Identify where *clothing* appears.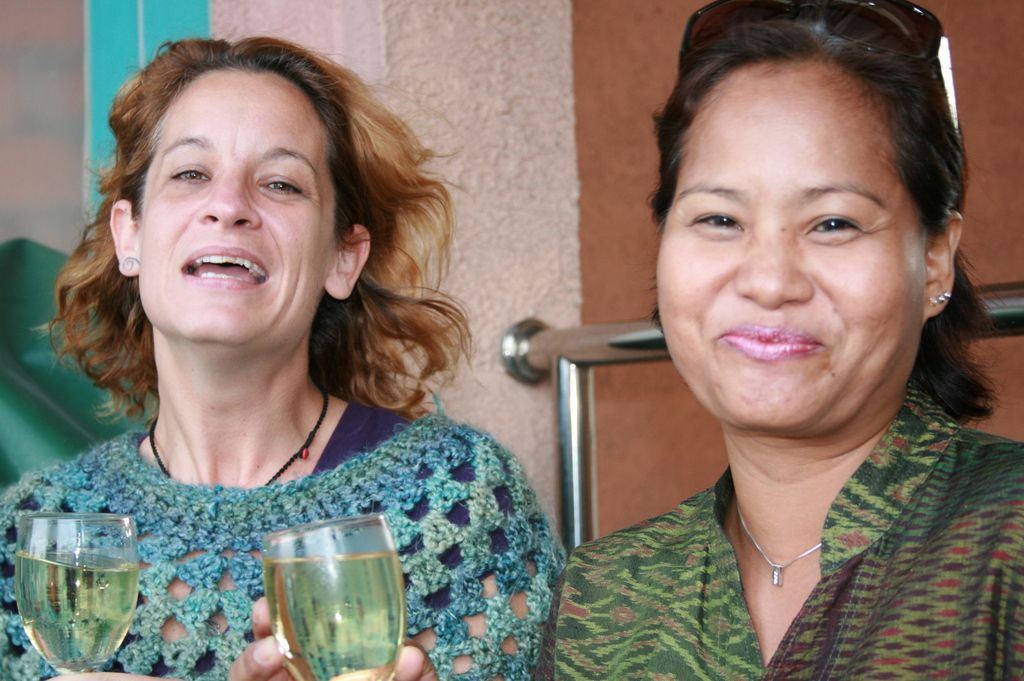
Appears at BBox(8, 363, 580, 659).
